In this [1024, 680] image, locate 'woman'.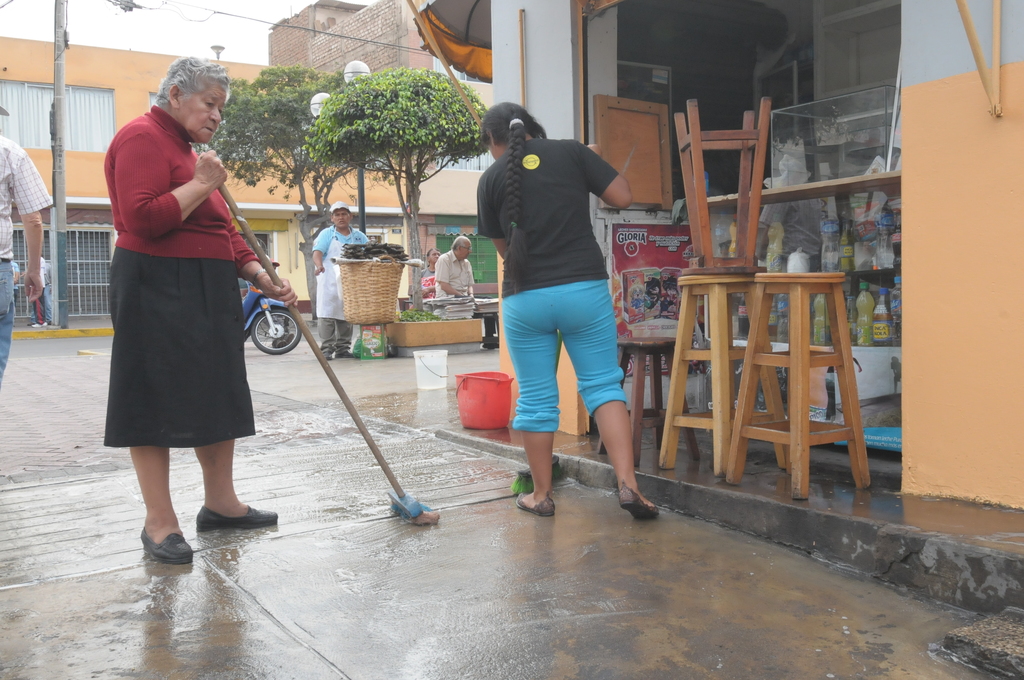
Bounding box: [474,104,662,519].
